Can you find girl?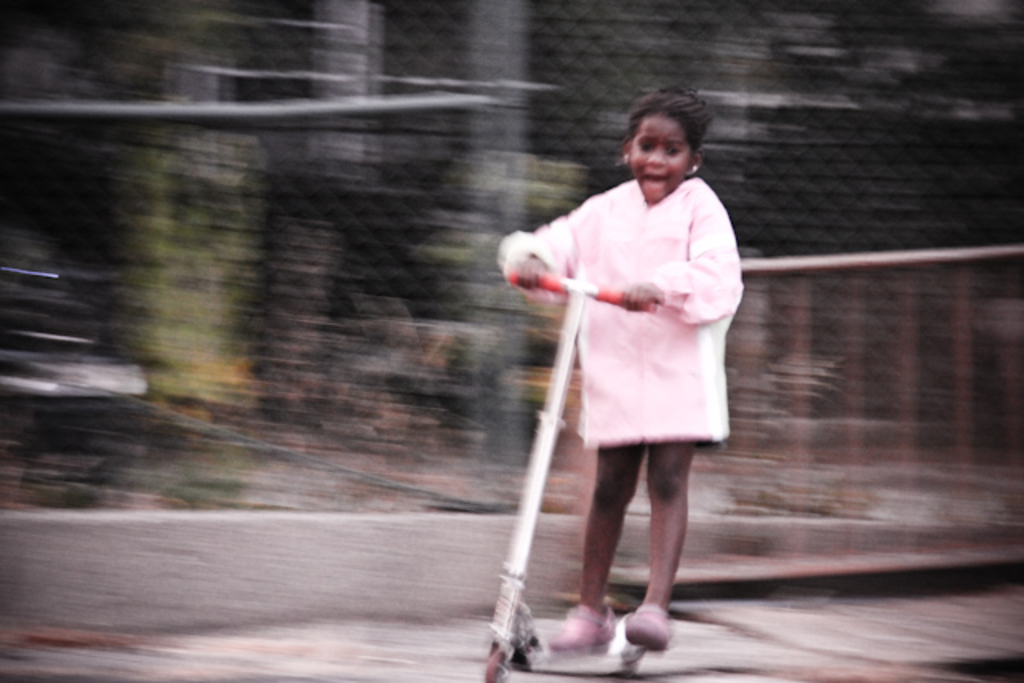
Yes, bounding box: pyautogui.locateOnScreen(496, 83, 744, 646).
